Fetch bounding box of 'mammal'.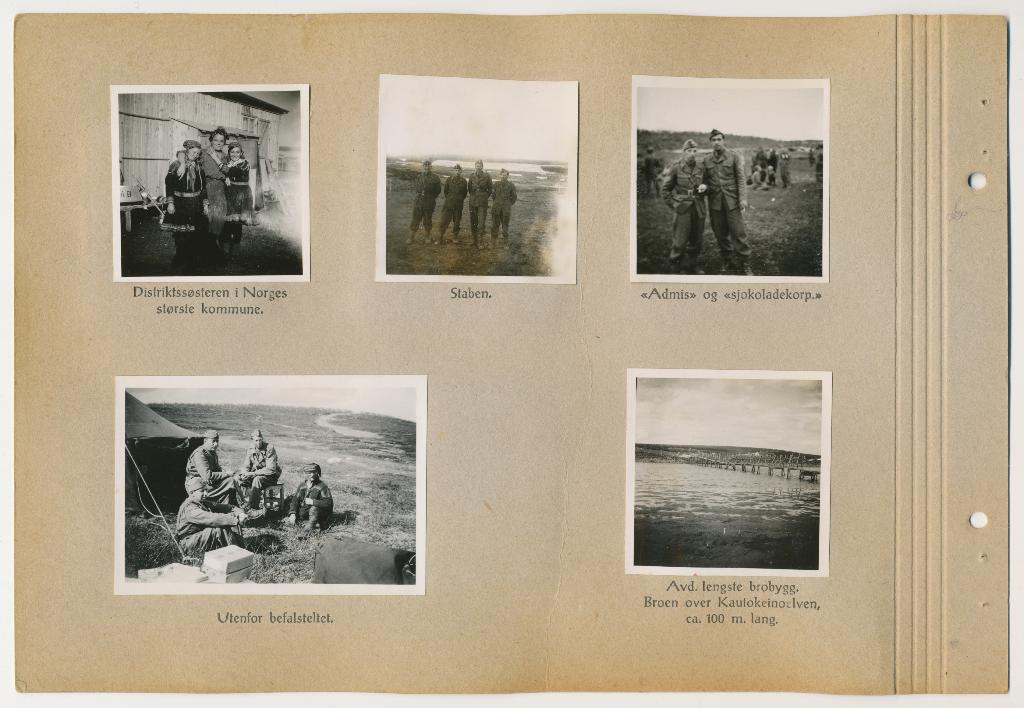
Bbox: 644:145:661:198.
